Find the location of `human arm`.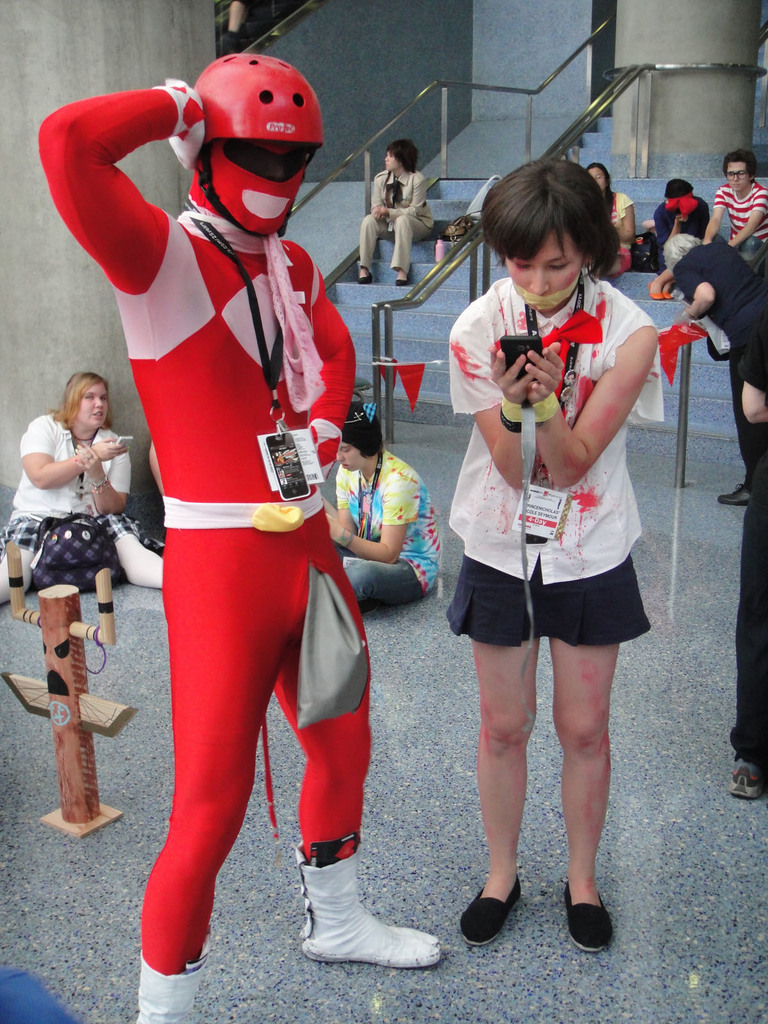
Location: locate(40, 70, 185, 302).
